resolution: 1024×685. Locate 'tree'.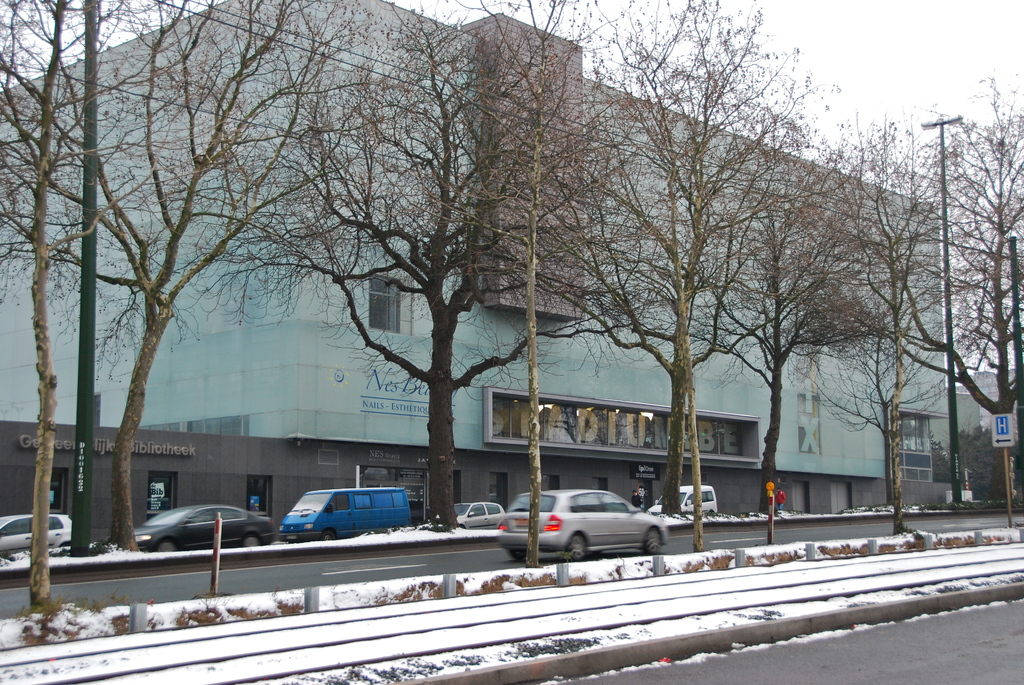
select_region(0, 0, 378, 553).
